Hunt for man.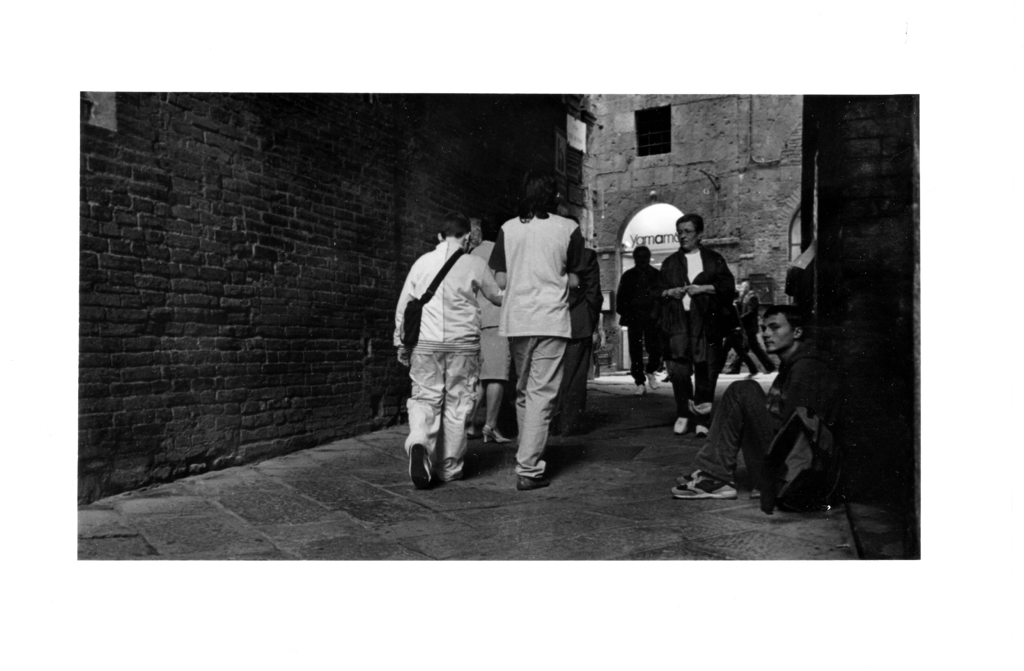
Hunted down at <region>684, 306, 851, 513</region>.
